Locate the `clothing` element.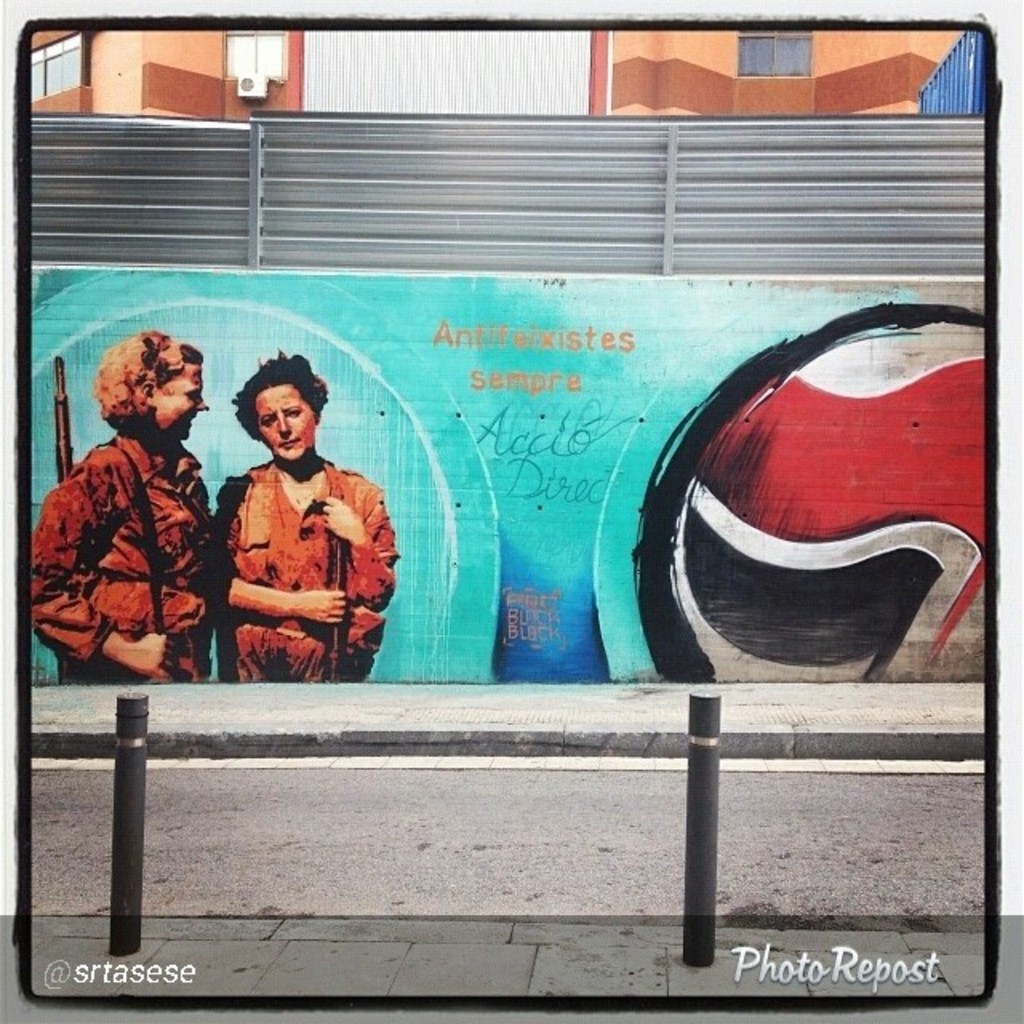
Element bbox: (left=34, top=434, right=213, bottom=678).
